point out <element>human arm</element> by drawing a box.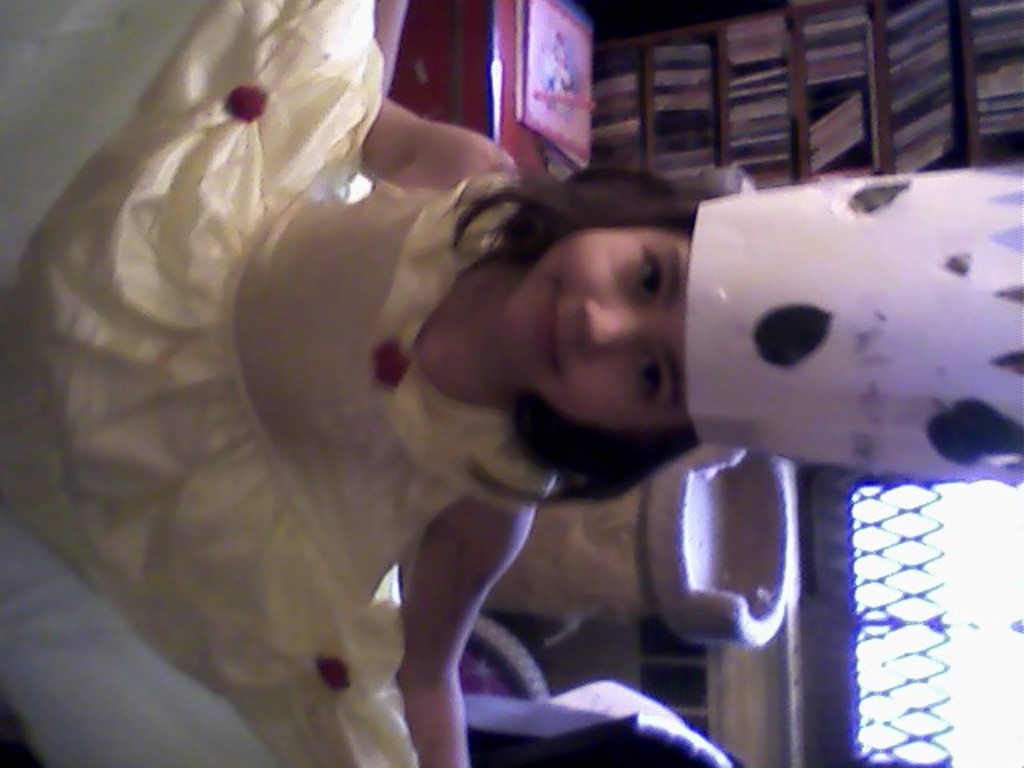
[x1=406, y1=469, x2=544, y2=766].
